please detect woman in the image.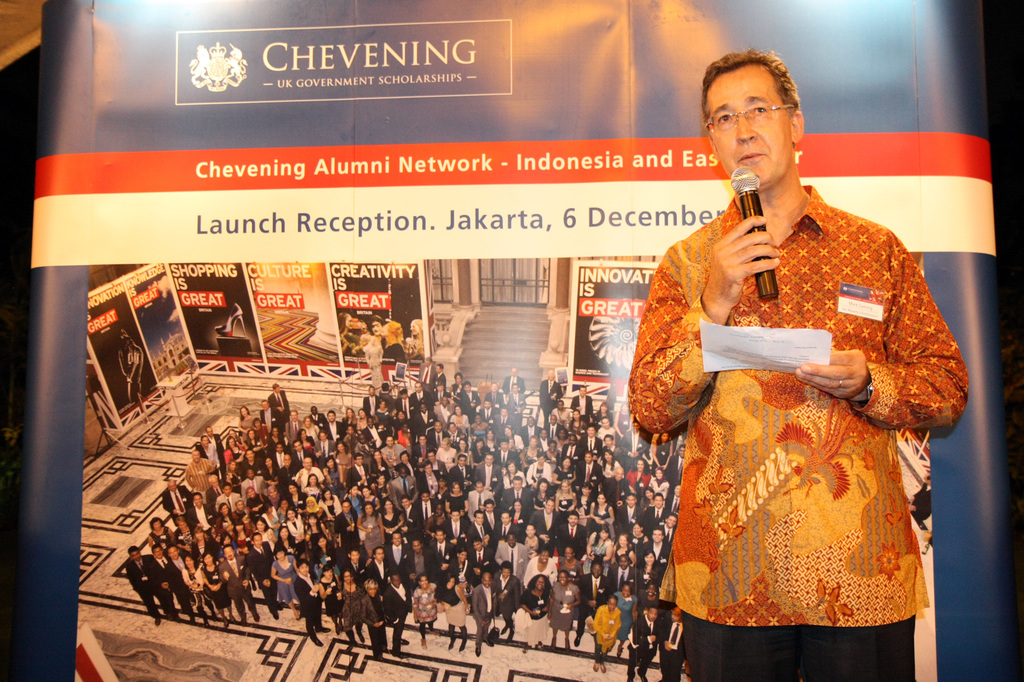
locate(268, 487, 281, 510).
